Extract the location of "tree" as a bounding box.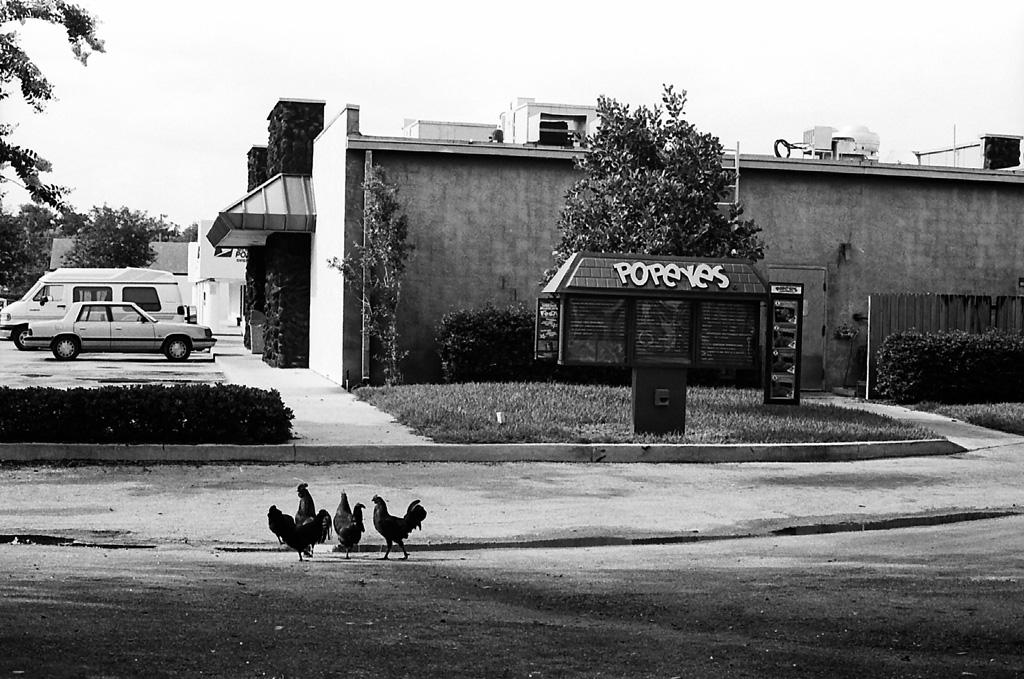
left=562, top=90, right=766, bottom=257.
